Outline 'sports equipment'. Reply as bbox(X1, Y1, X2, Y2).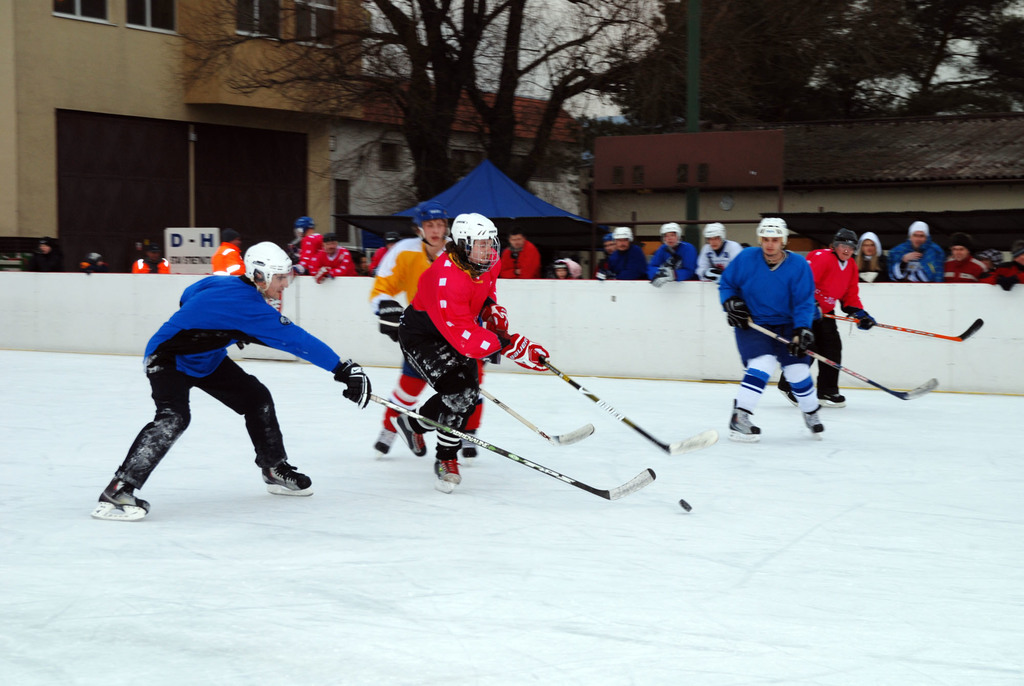
bbox(497, 331, 553, 372).
